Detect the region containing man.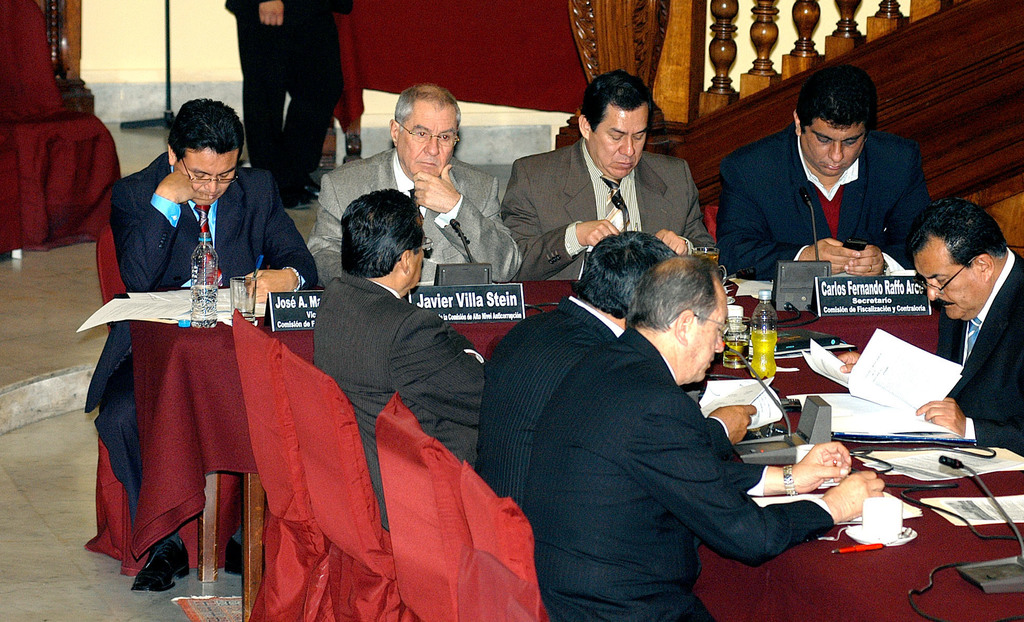
499:66:714:282.
